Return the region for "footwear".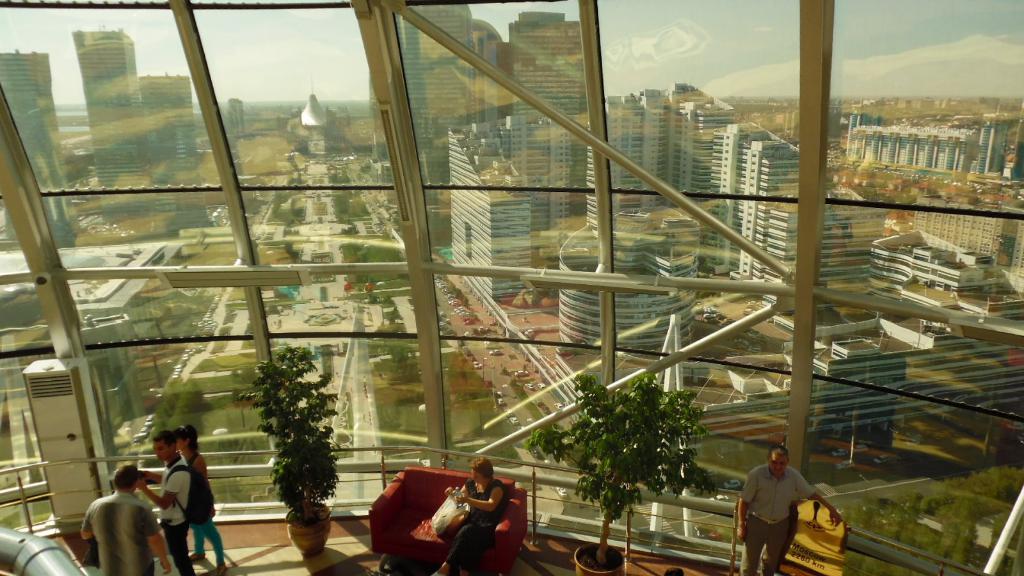
[186,552,207,562].
